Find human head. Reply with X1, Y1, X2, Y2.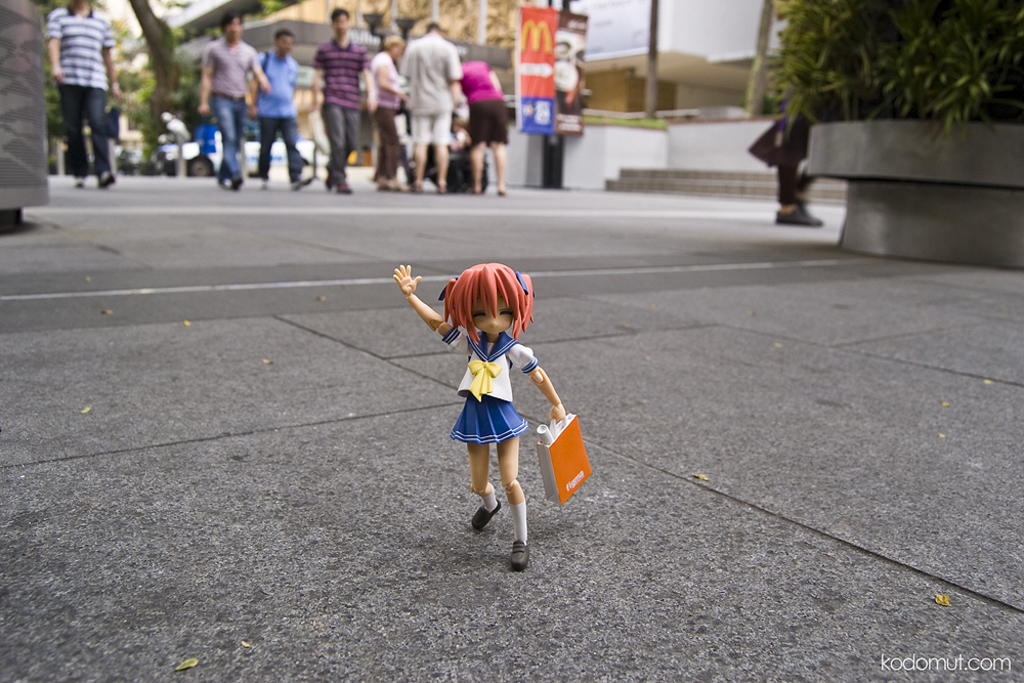
271, 32, 296, 53.
